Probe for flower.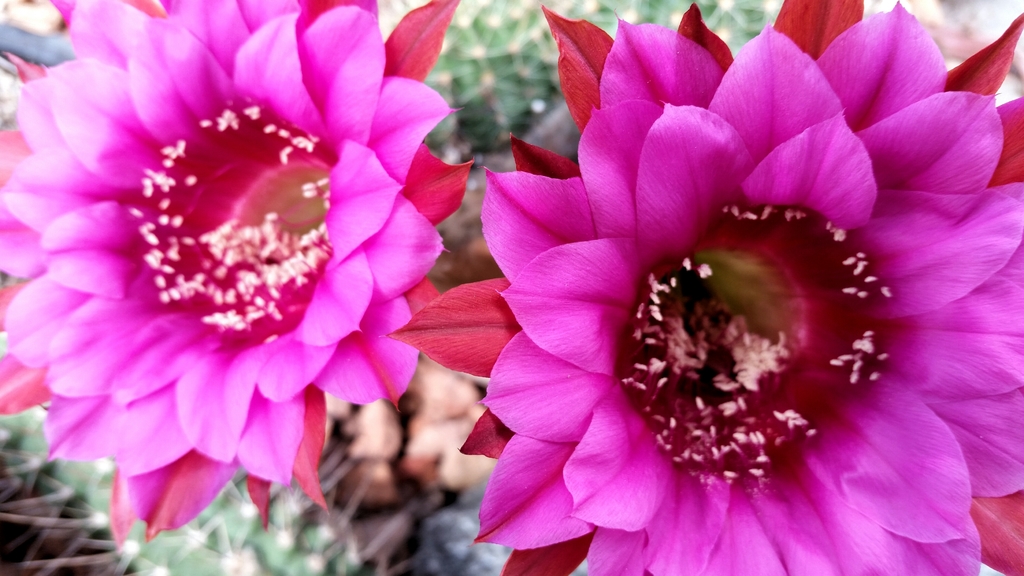
Probe result: (348, 32, 1014, 552).
